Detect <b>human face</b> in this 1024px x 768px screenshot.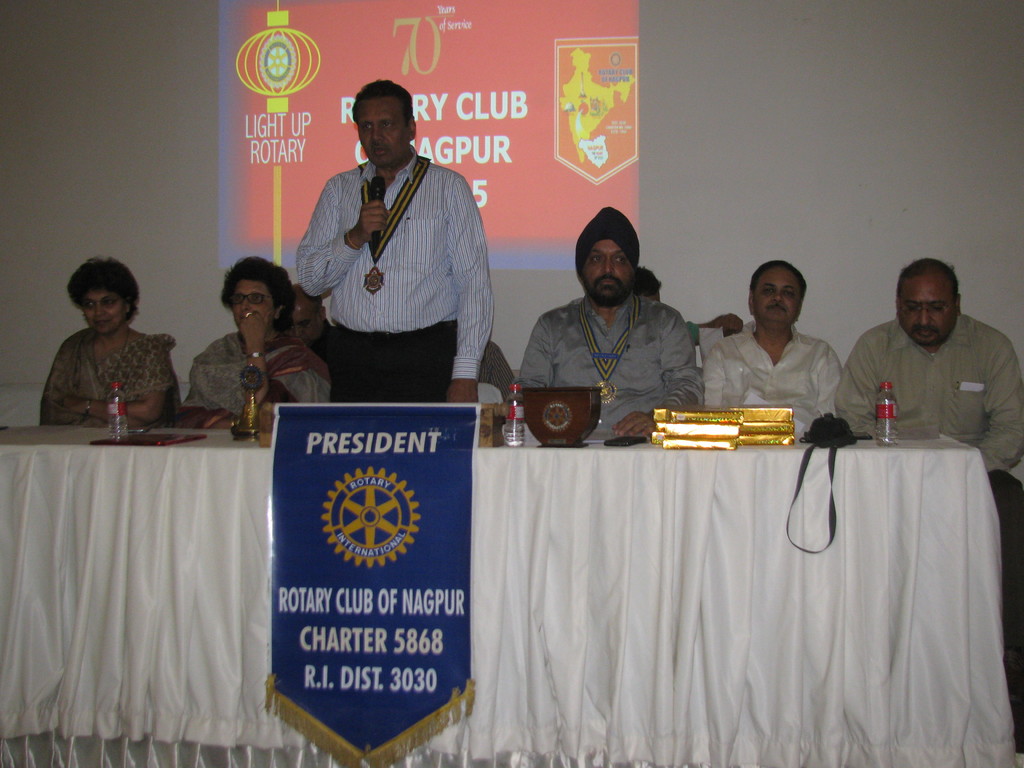
Detection: bbox(752, 266, 804, 326).
